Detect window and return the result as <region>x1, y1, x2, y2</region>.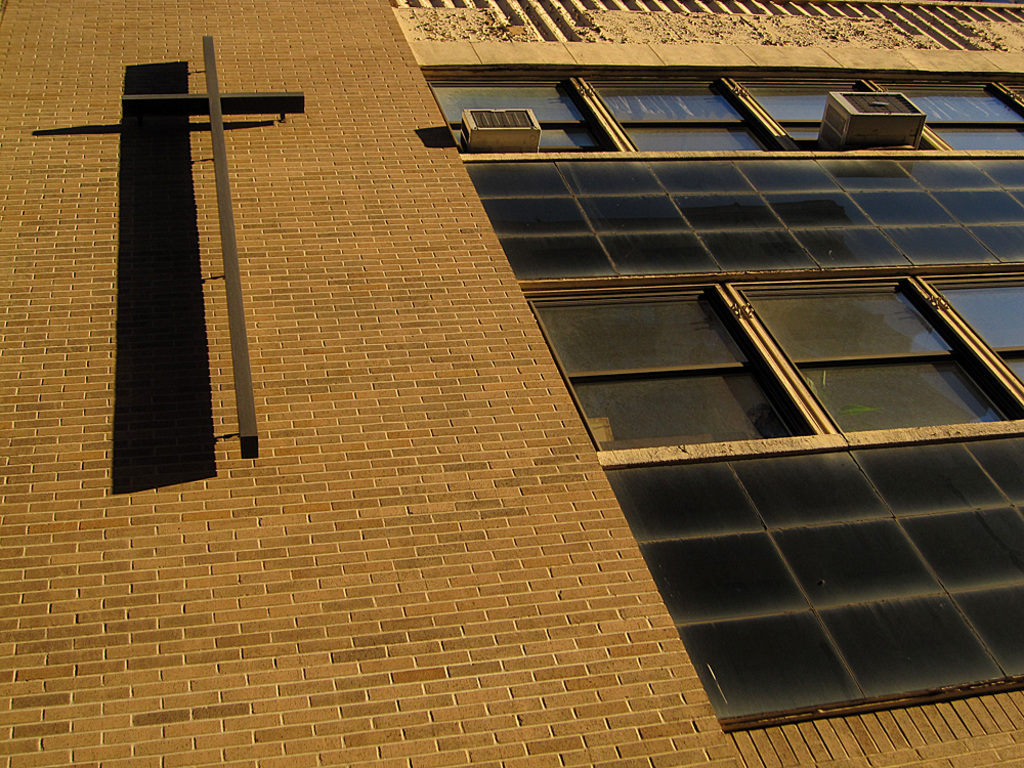
<region>528, 273, 1023, 468</region>.
